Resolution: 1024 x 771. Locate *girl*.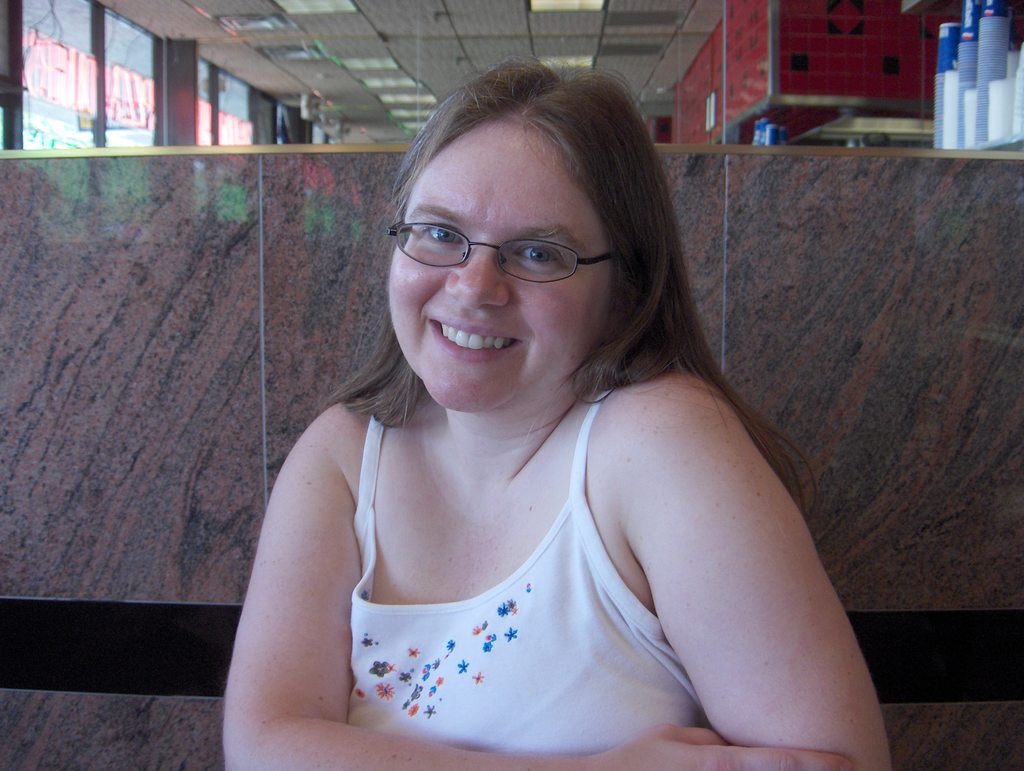
bbox=(214, 60, 895, 770).
